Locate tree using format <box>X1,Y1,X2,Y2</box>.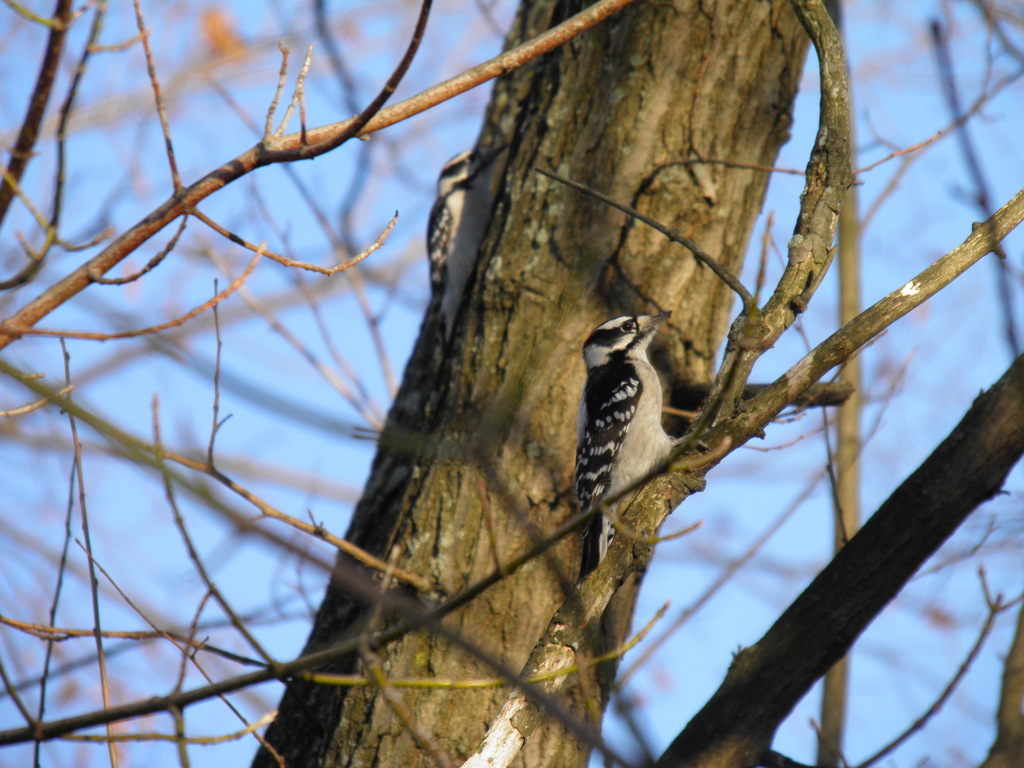
<box>20,33,1023,739</box>.
